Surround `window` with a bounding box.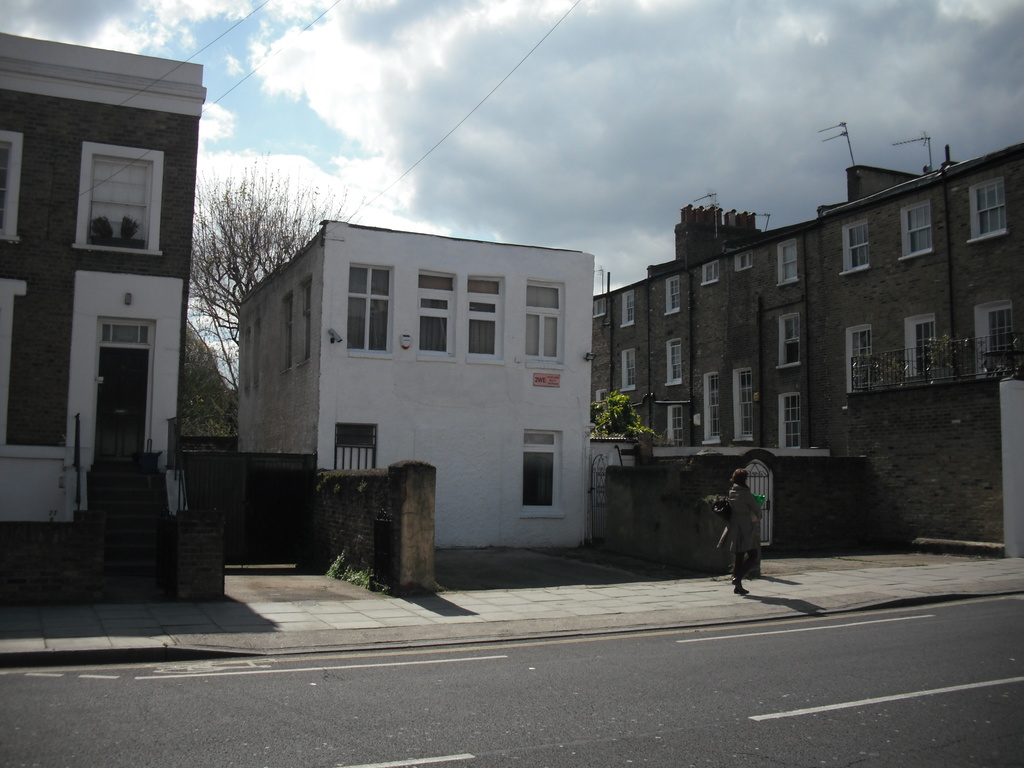
(732, 248, 752, 270).
